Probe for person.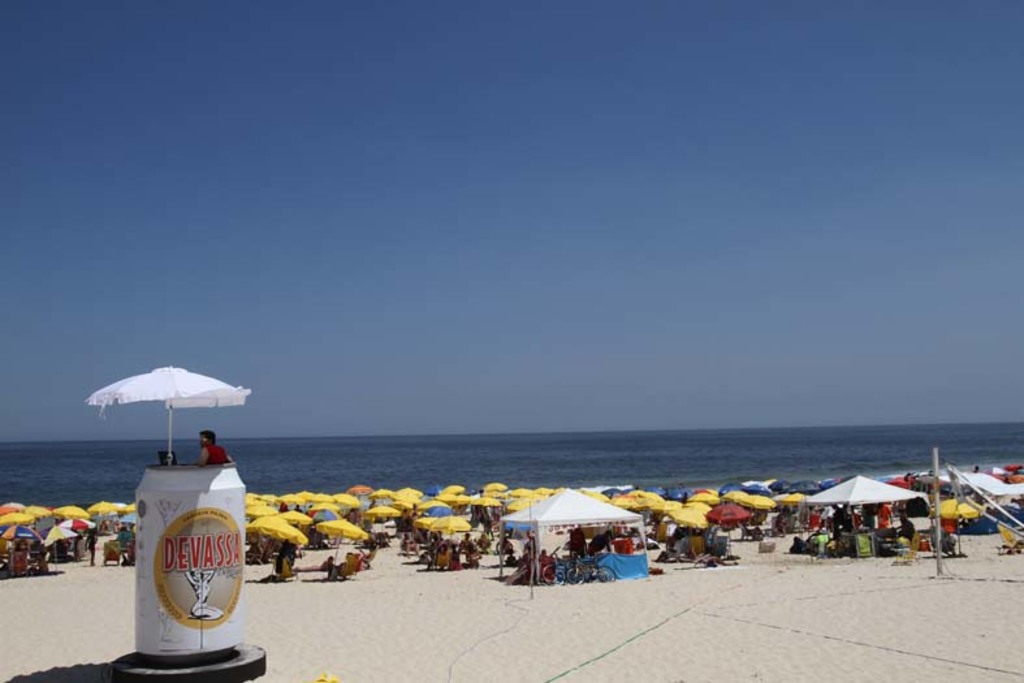
Probe result: {"left": 200, "top": 433, "right": 229, "bottom": 463}.
